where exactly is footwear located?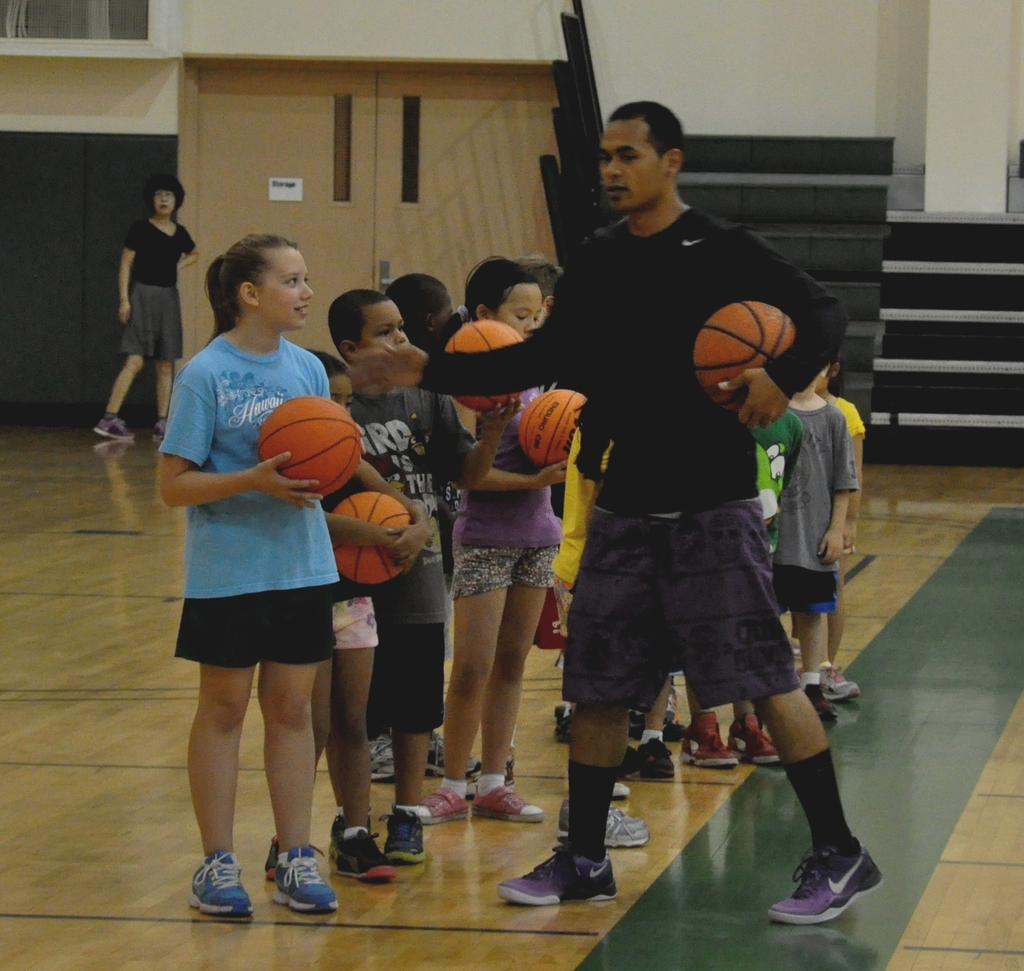
Its bounding box is locate(682, 710, 740, 769).
